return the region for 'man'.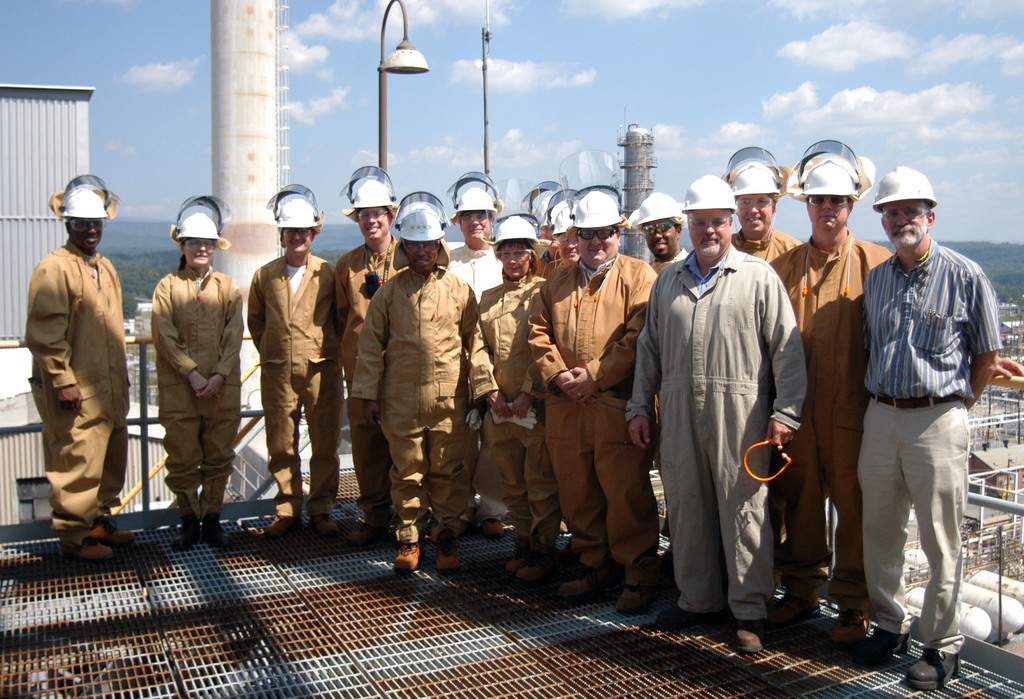
<region>333, 158, 413, 538</region>.
